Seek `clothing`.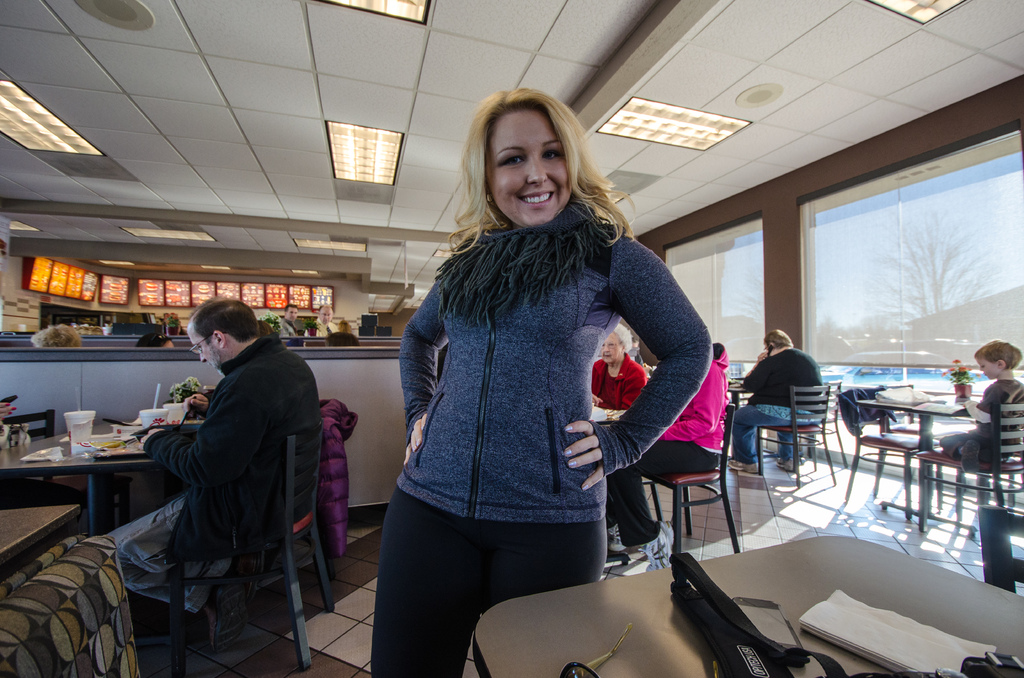
bbox=[105, 496, 218, 604].
